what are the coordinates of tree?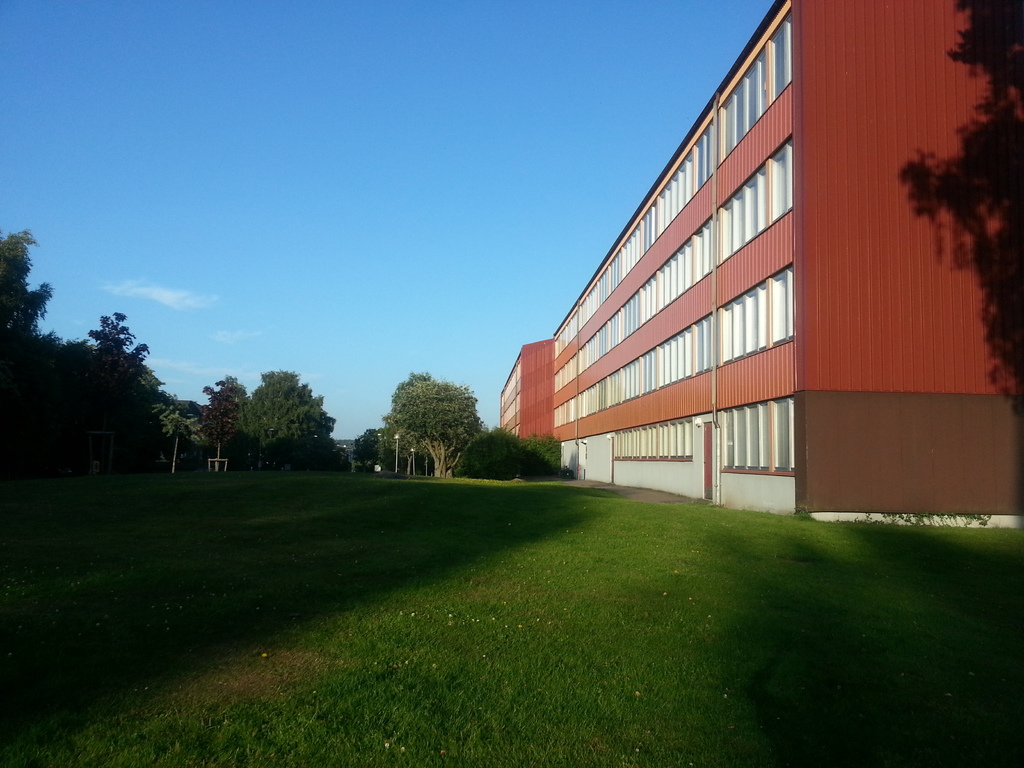
bbox(84, 308, 173, 492).
